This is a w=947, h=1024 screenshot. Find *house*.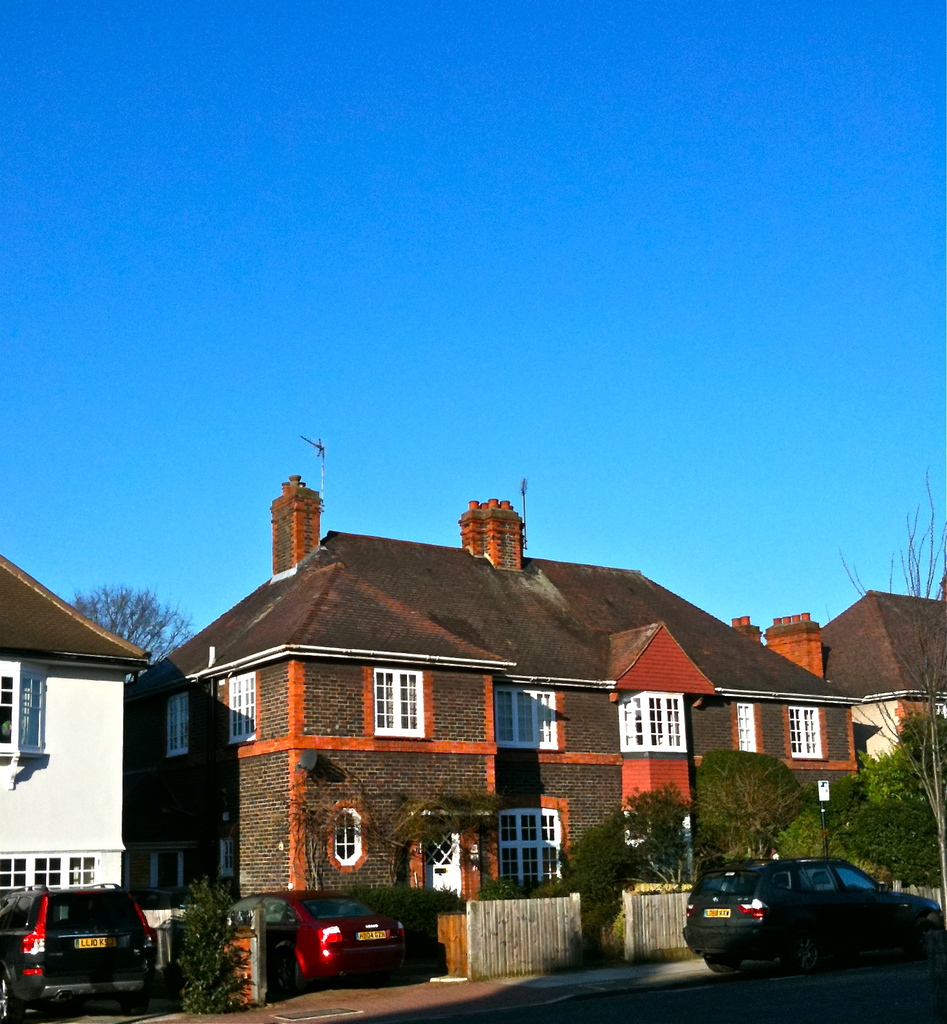
Bounding box: [805, 581, 946, 843].
